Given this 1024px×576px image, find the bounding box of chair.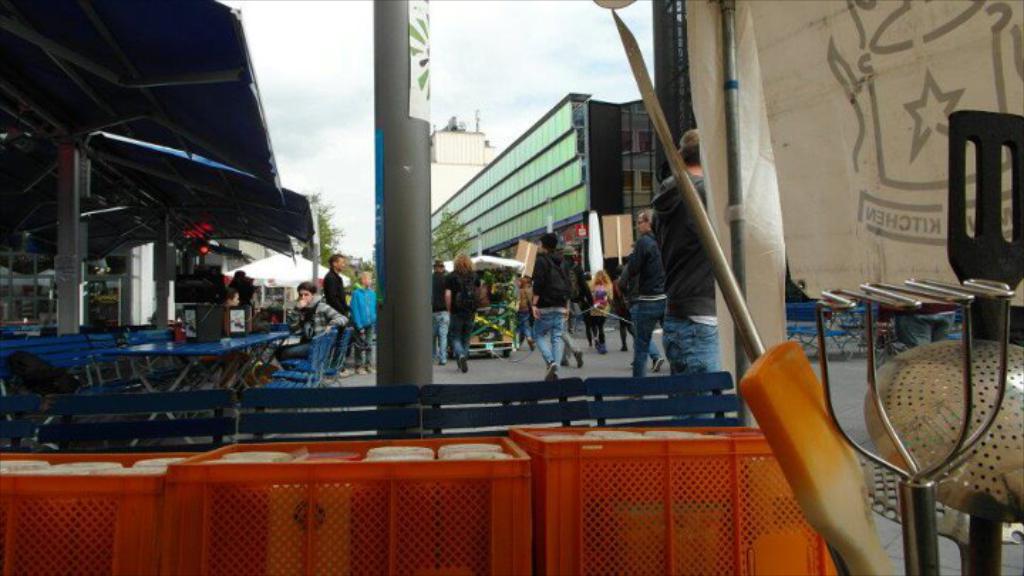
265:331:326:390.
